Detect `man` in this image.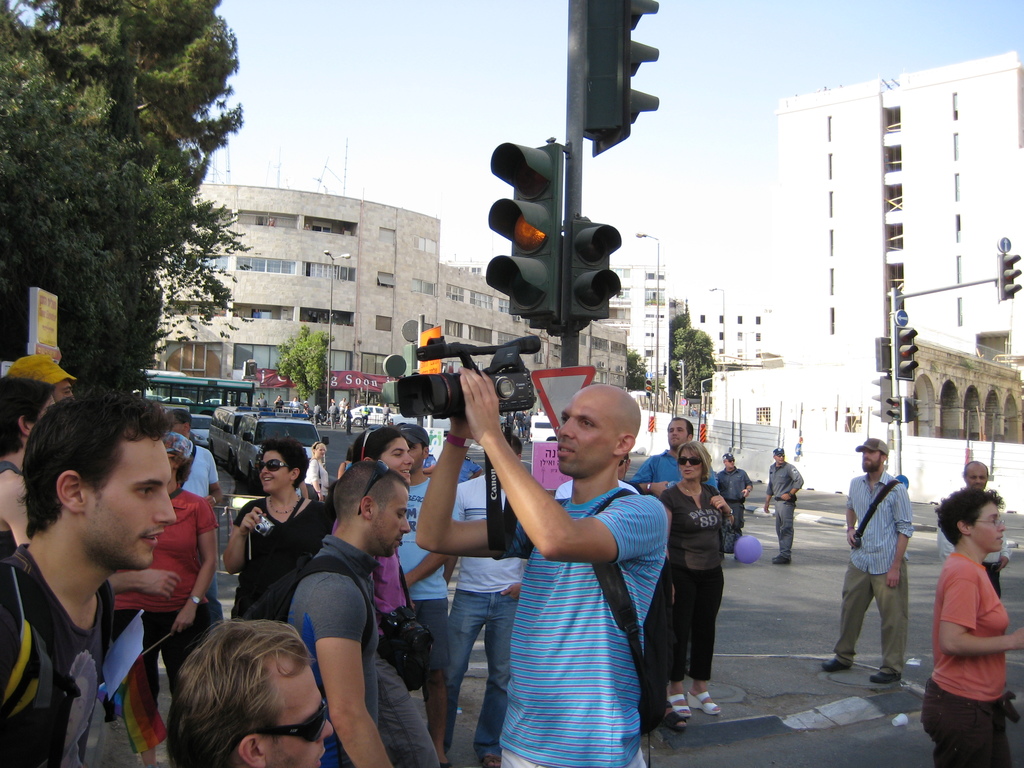
Detection: region(169, 621, 335, 767).
